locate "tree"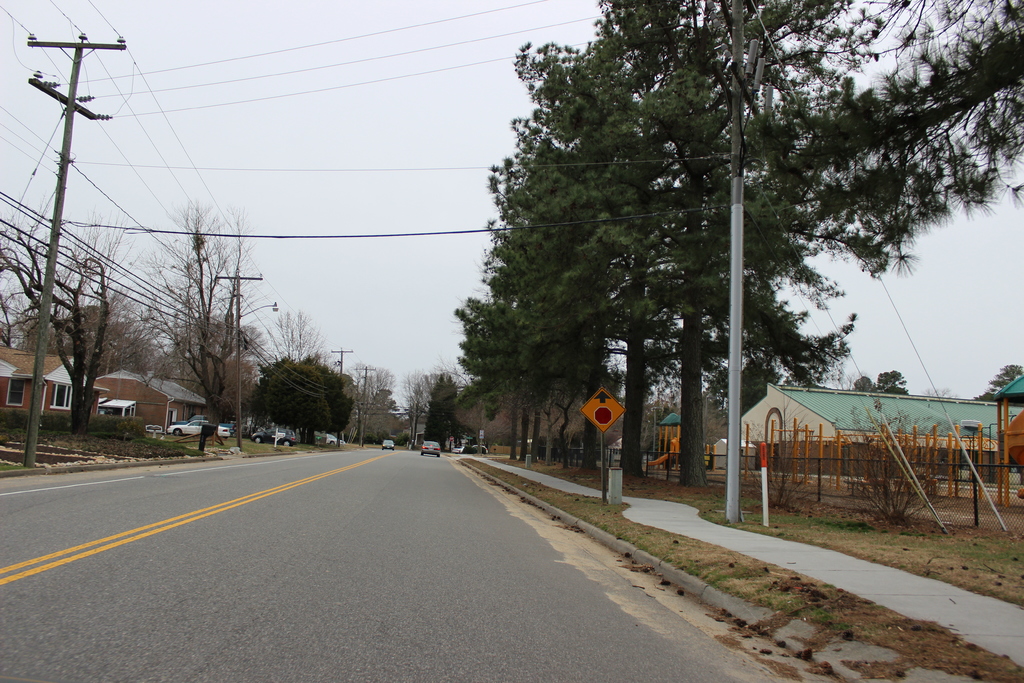
Rect(338, 360, 397, 475)
